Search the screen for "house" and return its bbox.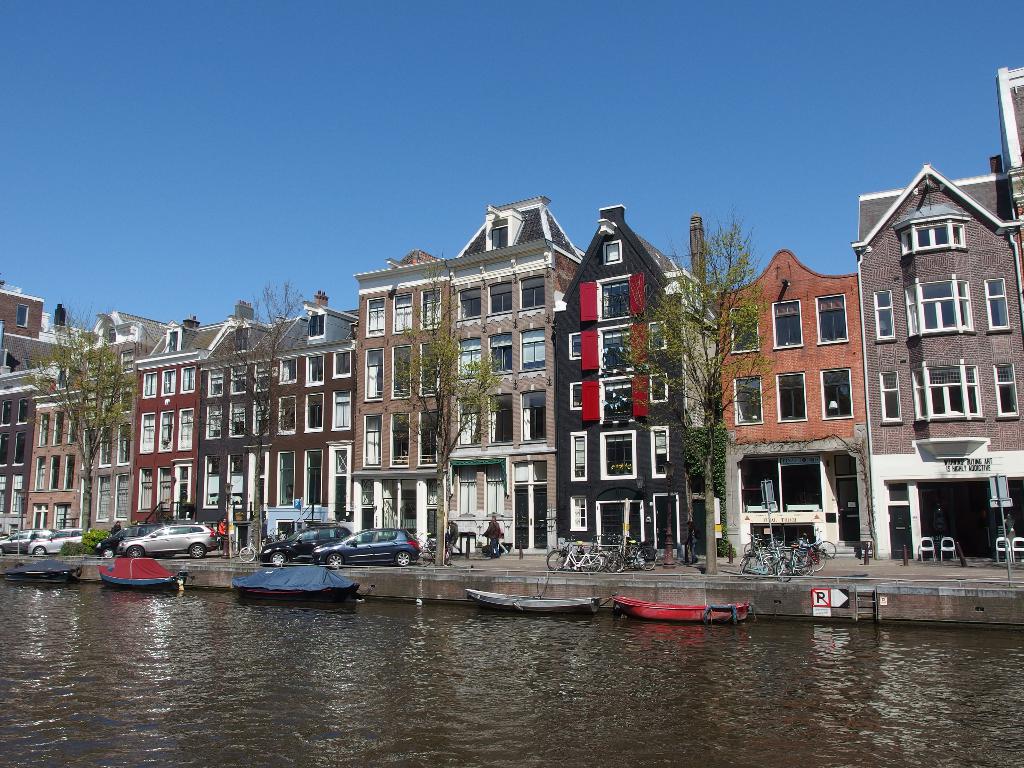
Found: <region>143, 318, 232, 523</region>.
